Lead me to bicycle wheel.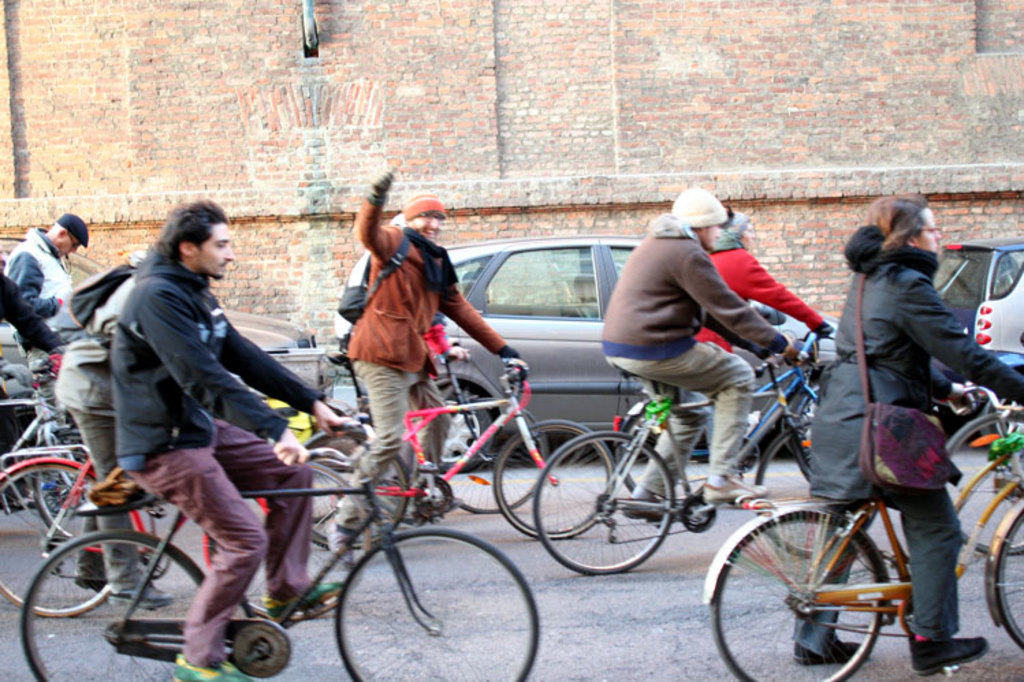
Lead to 302/429/418/549.
